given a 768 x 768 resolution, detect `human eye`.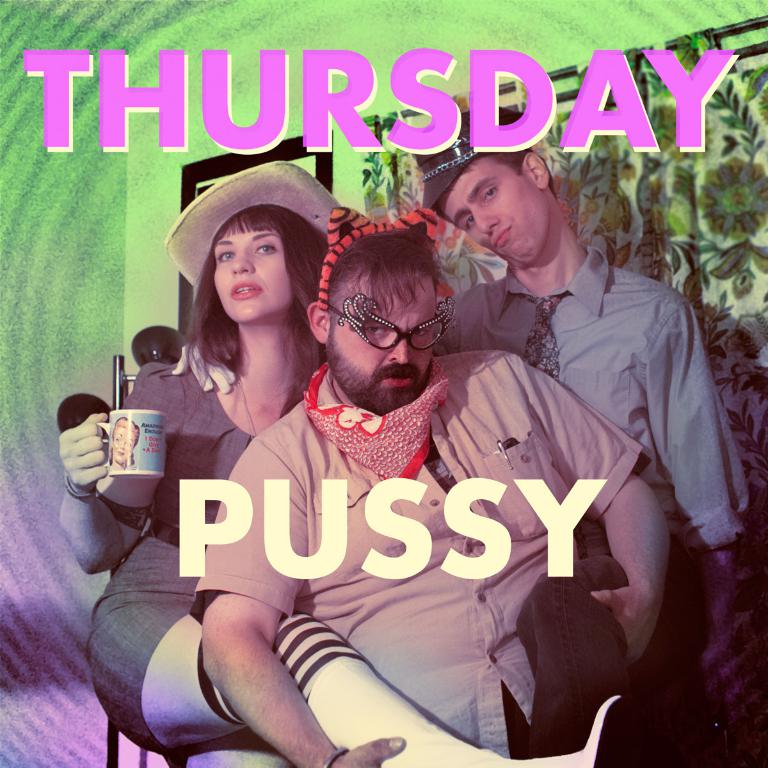
[216, 251, 237, 265].
